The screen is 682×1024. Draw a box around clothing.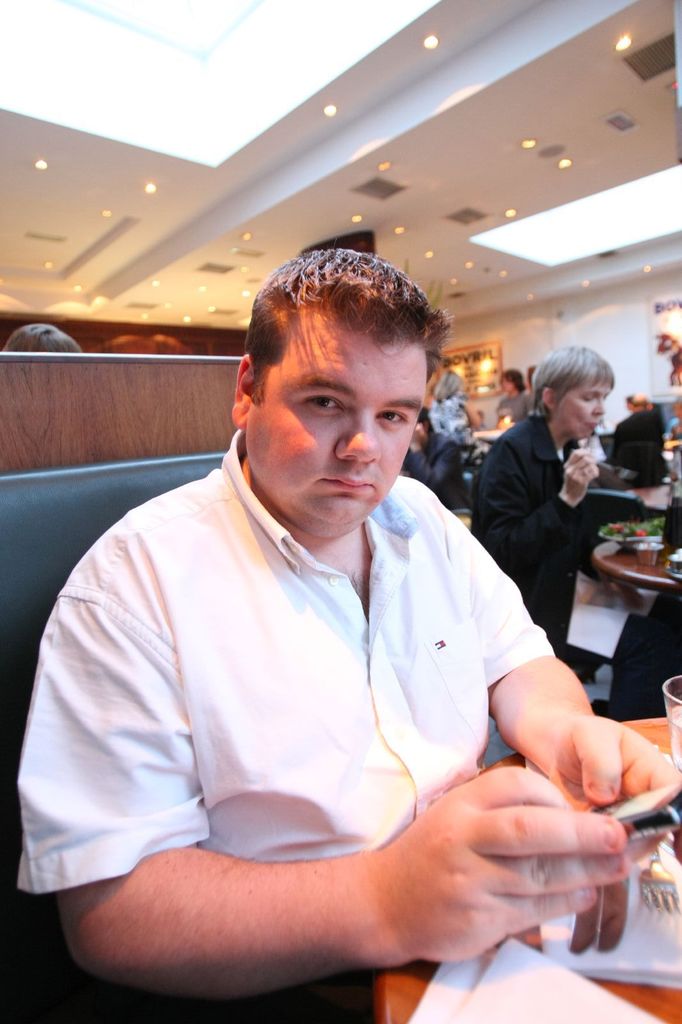
left=473, top=413, right=605, bottom=657.
